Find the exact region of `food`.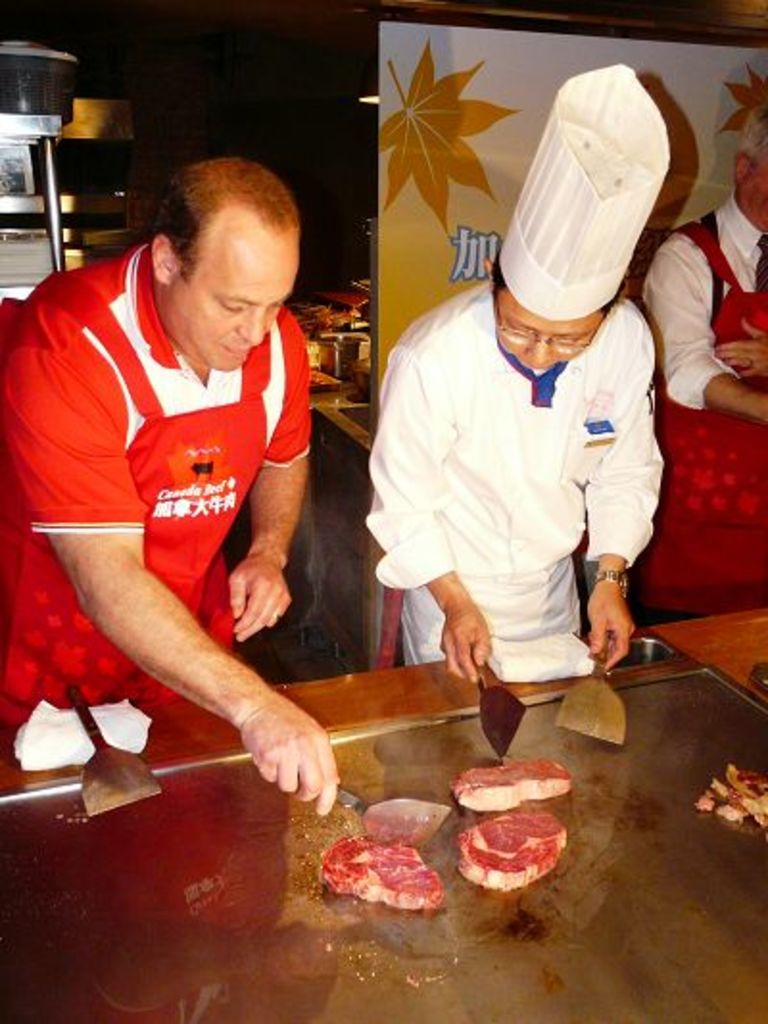
Exact region: detection(342, 355, 371, 407).
